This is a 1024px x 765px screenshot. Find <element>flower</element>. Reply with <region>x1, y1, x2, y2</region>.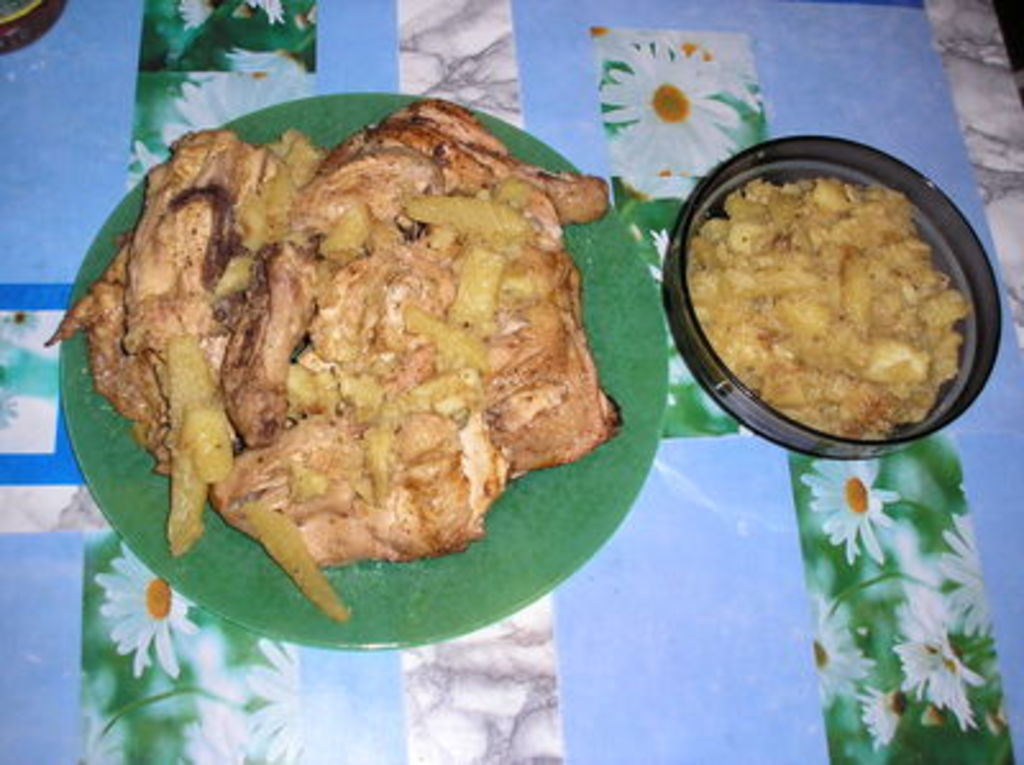
<region>886, 596, 988, 734</region>.
